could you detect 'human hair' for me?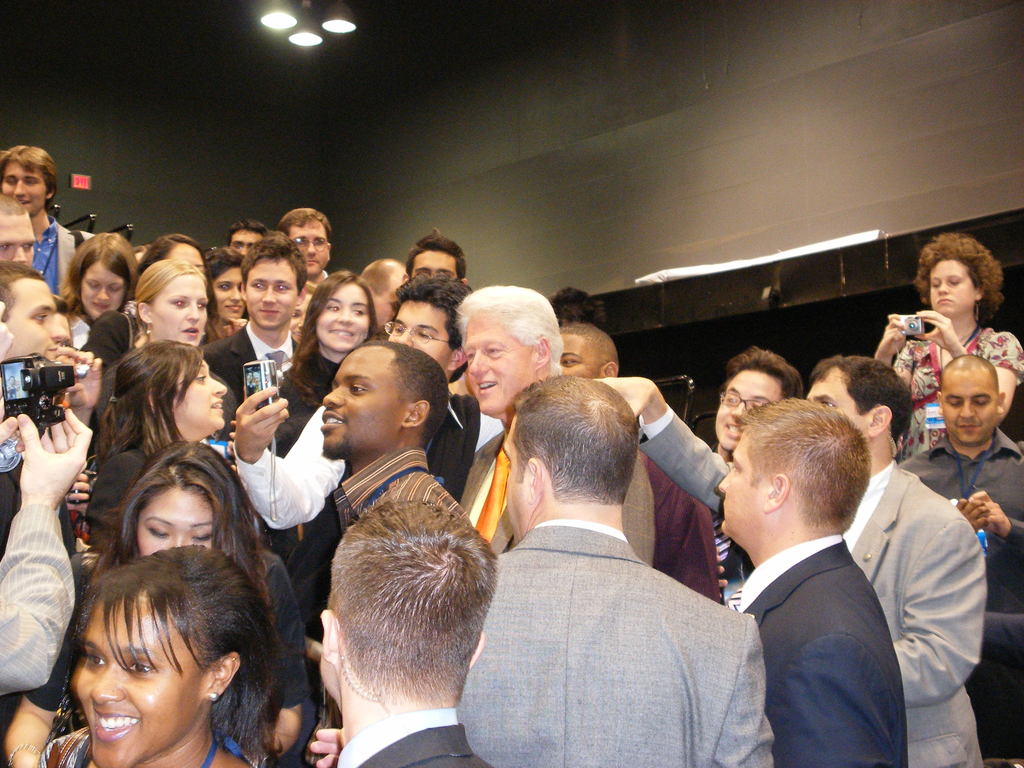
Detection result: rect(54, 237, 134, 301).
